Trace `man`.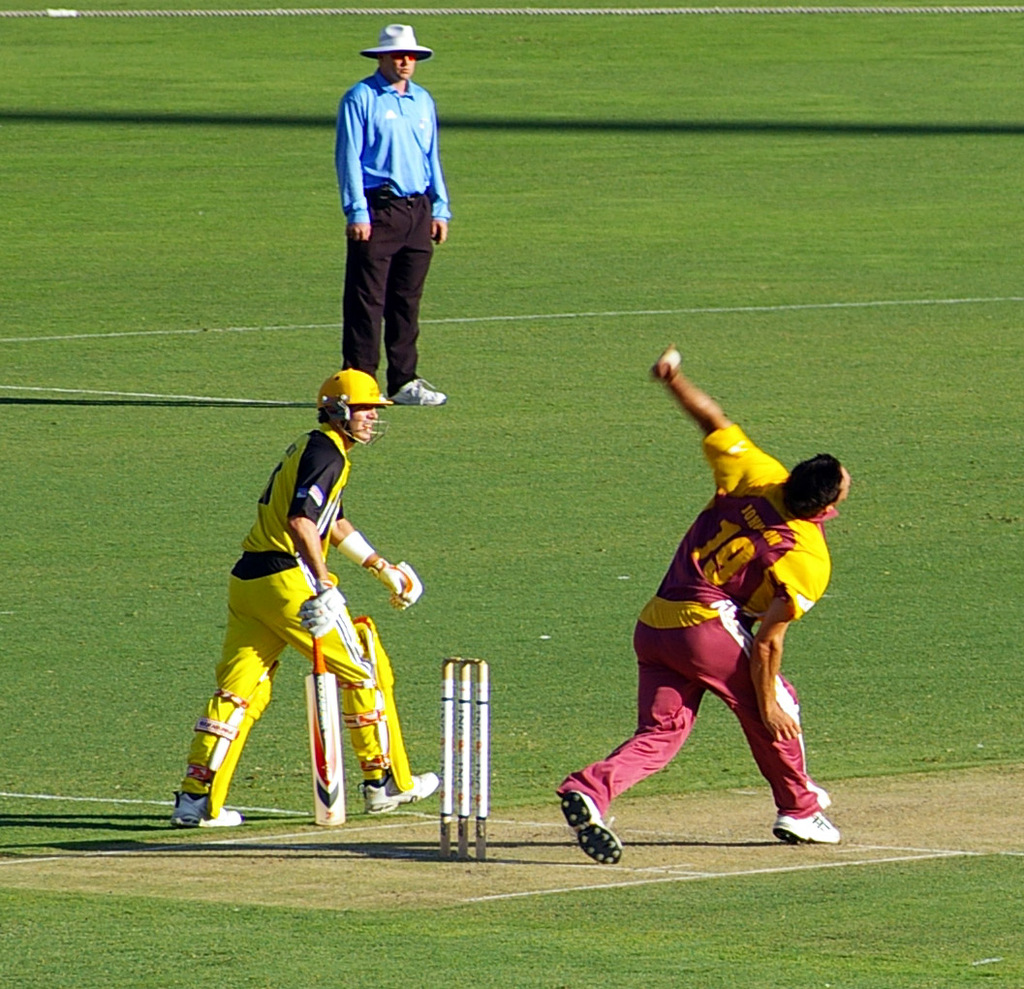
Traced to box=[325, 24, 451, 402].
